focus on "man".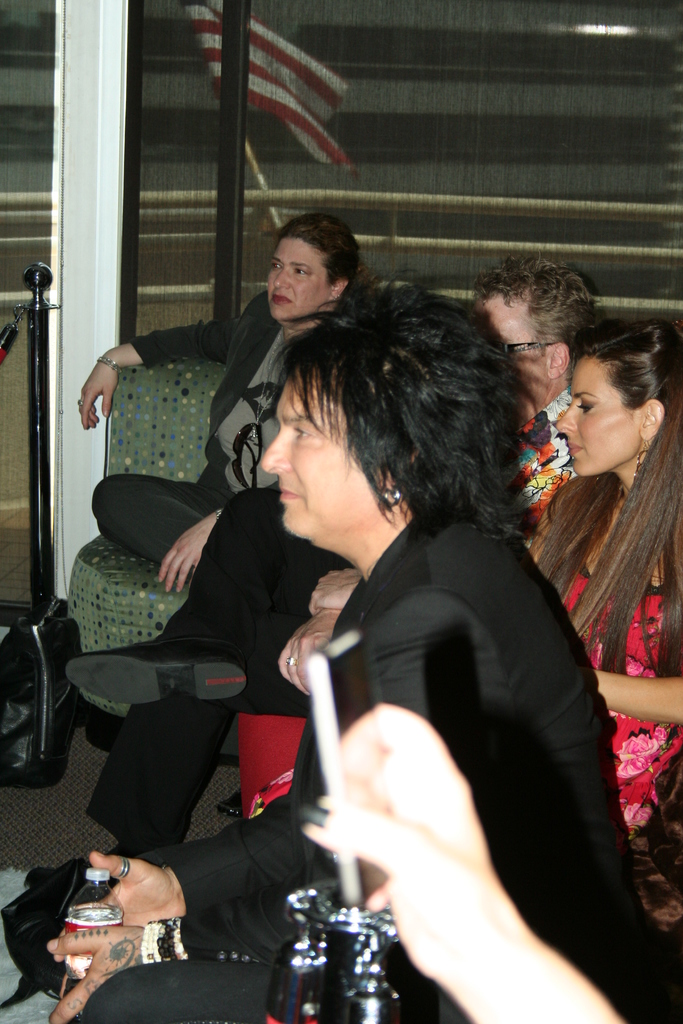
Focused at bbox=(44, 268, 648, 1023).
